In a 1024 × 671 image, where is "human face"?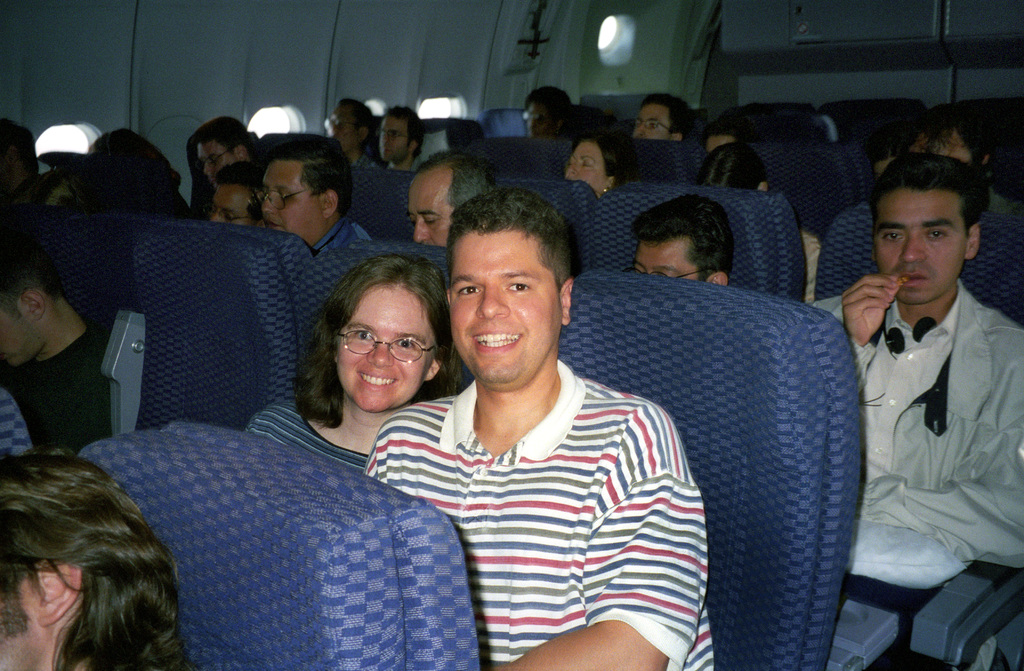
(left=0, top=300, right=33, bottom=367).
